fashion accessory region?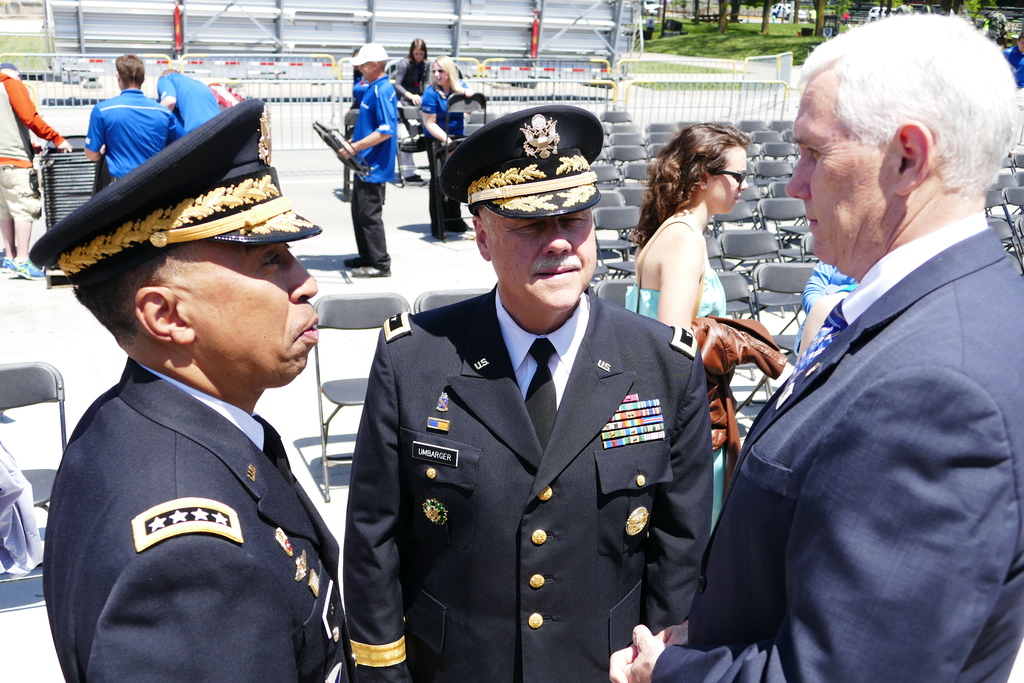
<box>348,40,387,65</box>
